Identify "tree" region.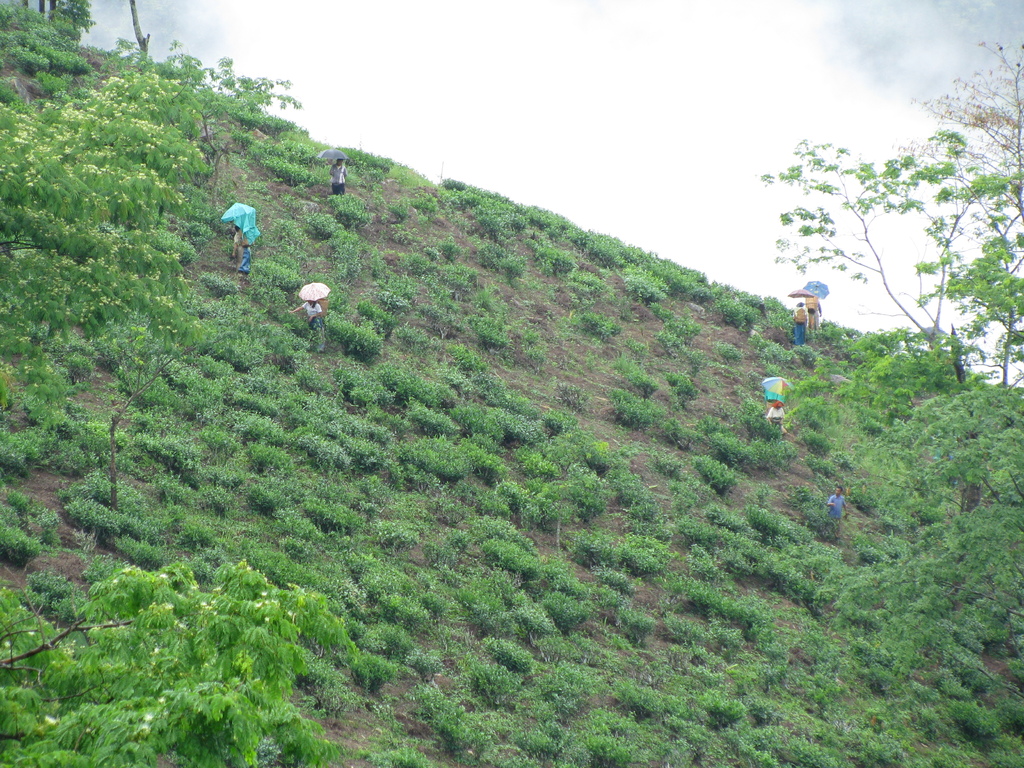
Region: locate(0, 0, 88, 68).
